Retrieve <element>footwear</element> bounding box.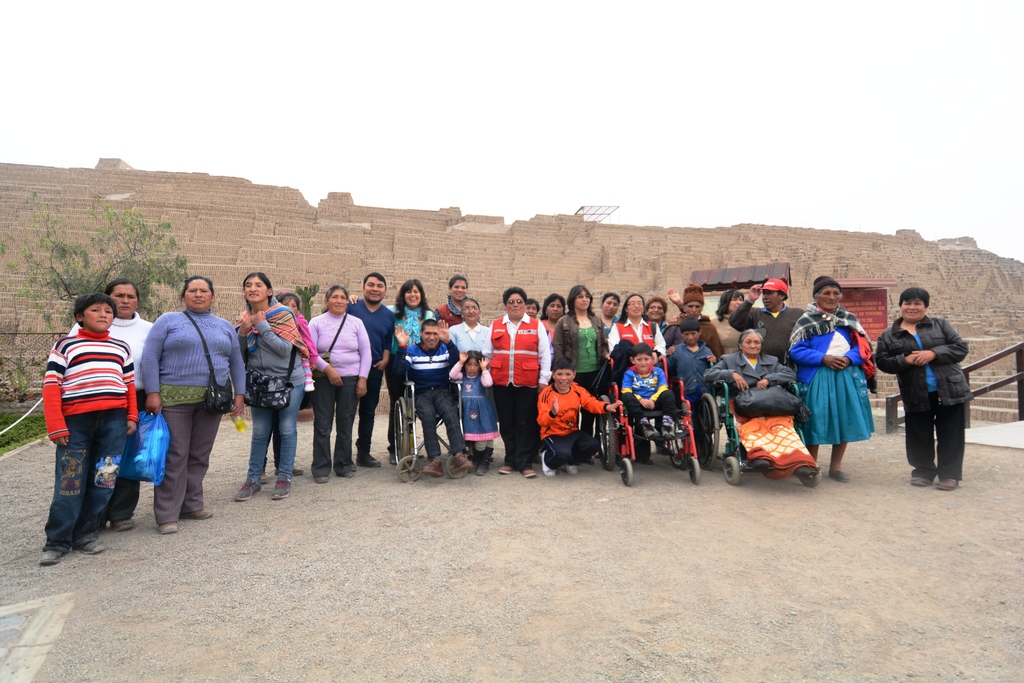
Bounding box: region(361, 448, 382, 466).
